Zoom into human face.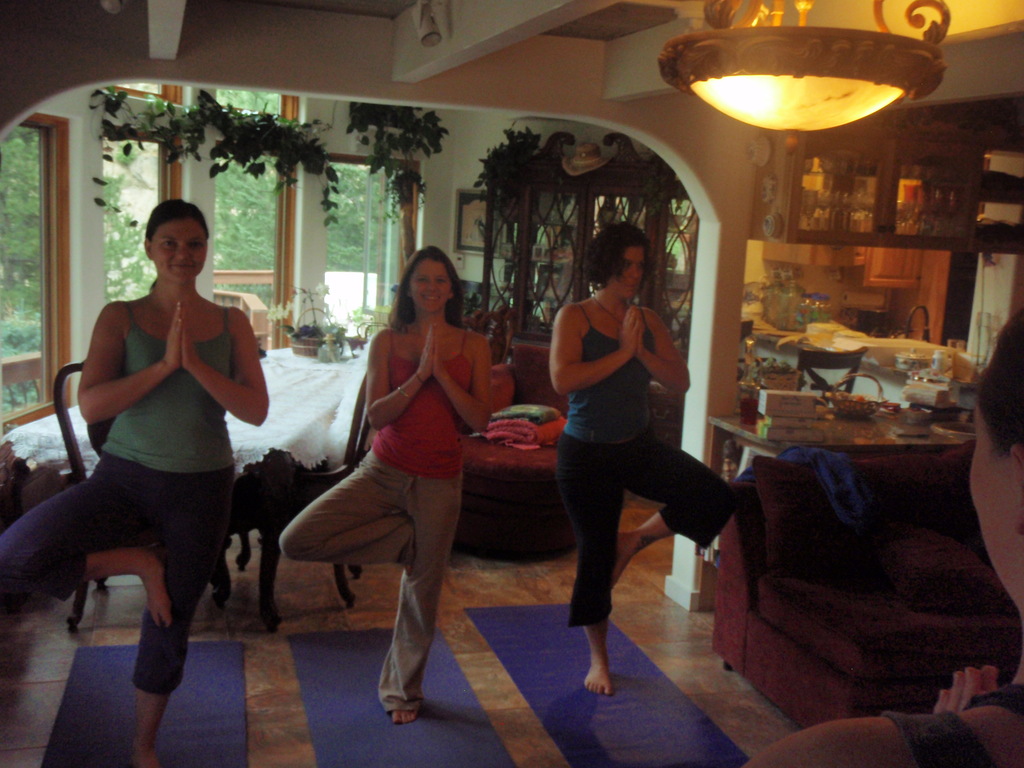
Zoom target: detection(967, 399, 1019, 589).
